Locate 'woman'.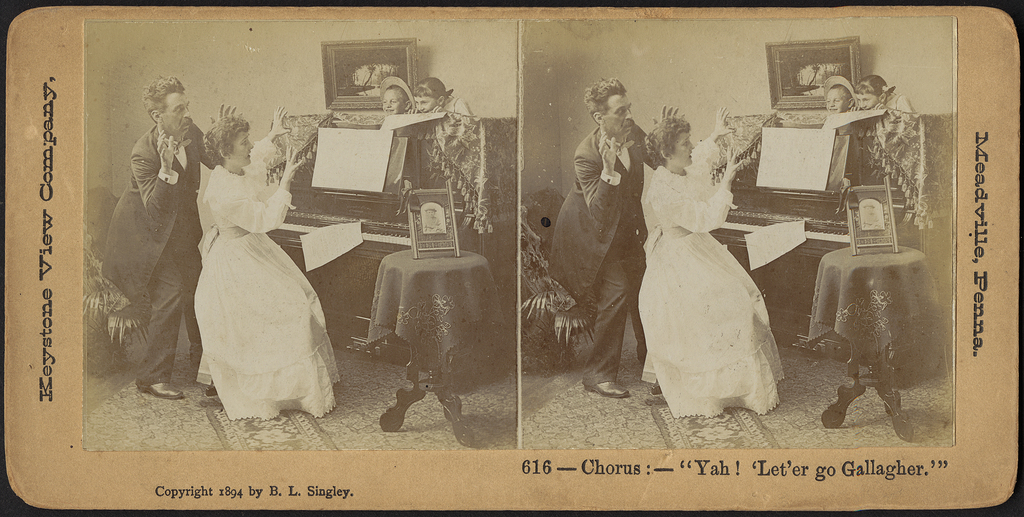
Bounding box: pyautogui.locateOnScreen(639, 106, 787, 426).
